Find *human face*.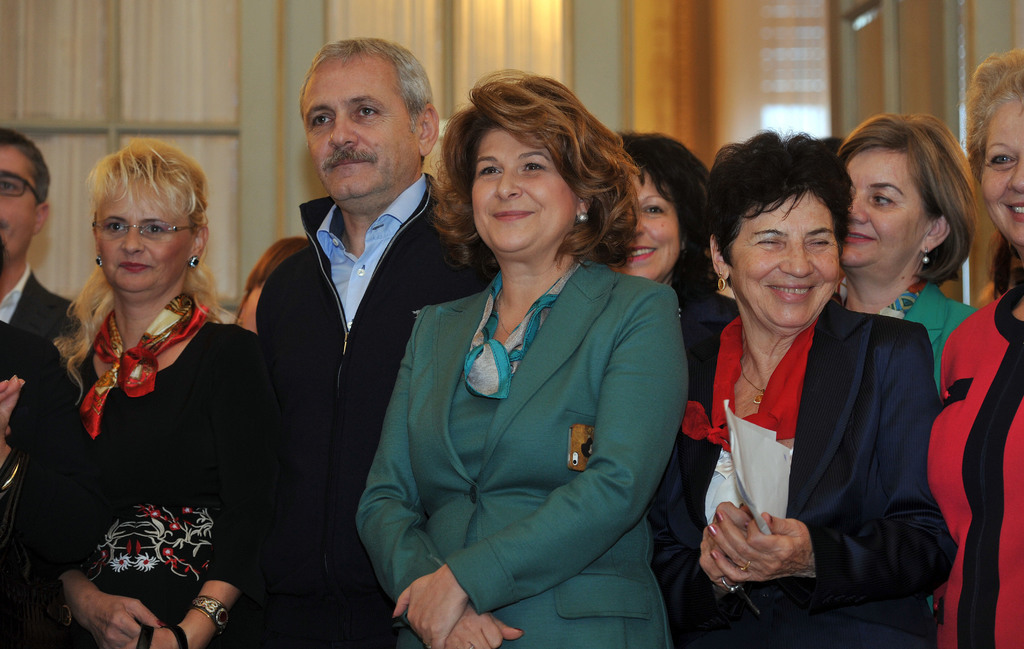
bbox=[298, 52, 426, 208].
